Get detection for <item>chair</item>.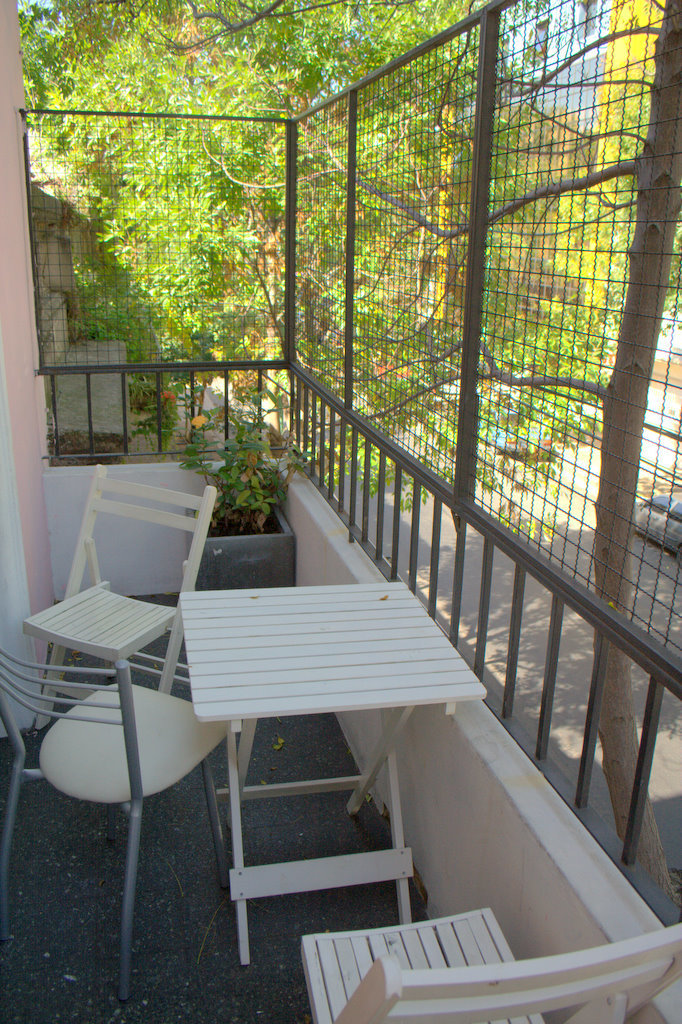
Detection: {"left": 294, "top": 905, "right": 681, "bottom": 1023}.
